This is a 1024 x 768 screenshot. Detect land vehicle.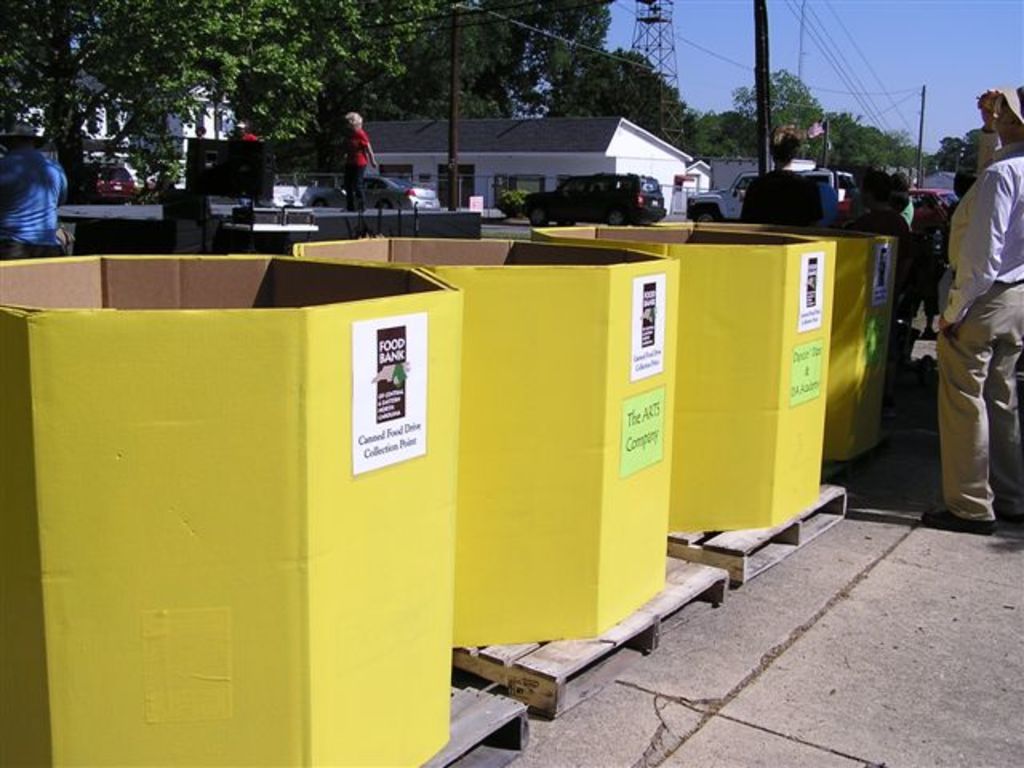
(left=686, top=171, right=830, bottom=222).
